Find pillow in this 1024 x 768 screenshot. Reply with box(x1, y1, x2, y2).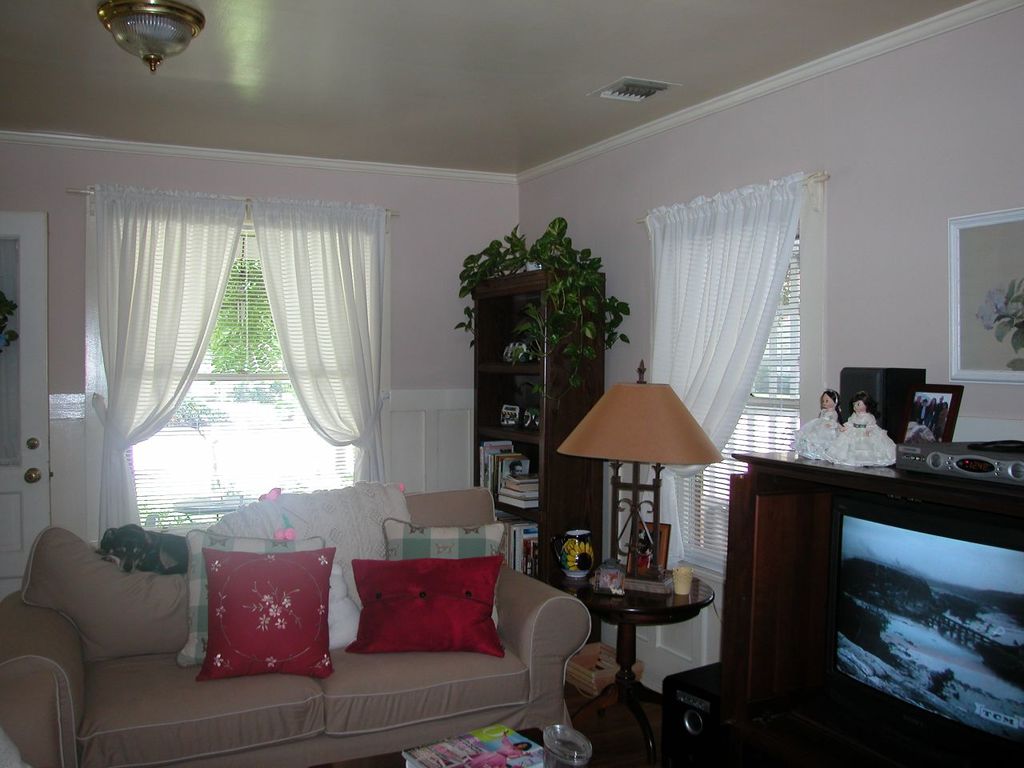
box(342, 554, 505, 656).
